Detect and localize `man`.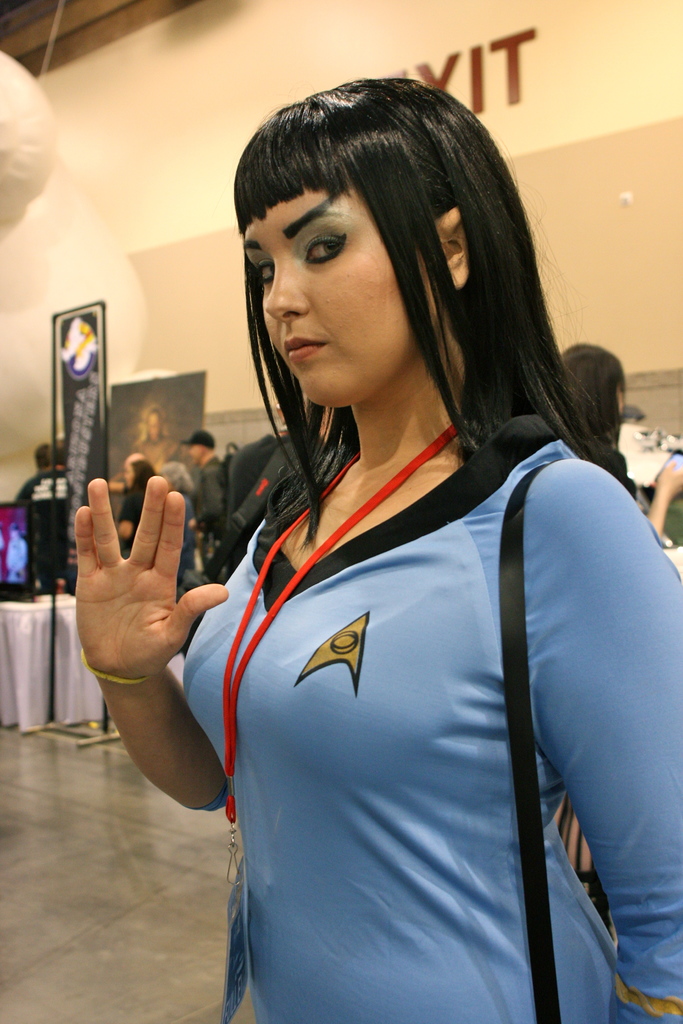
Localized at <bbox>192, 428, 230, 582</bbox>.
